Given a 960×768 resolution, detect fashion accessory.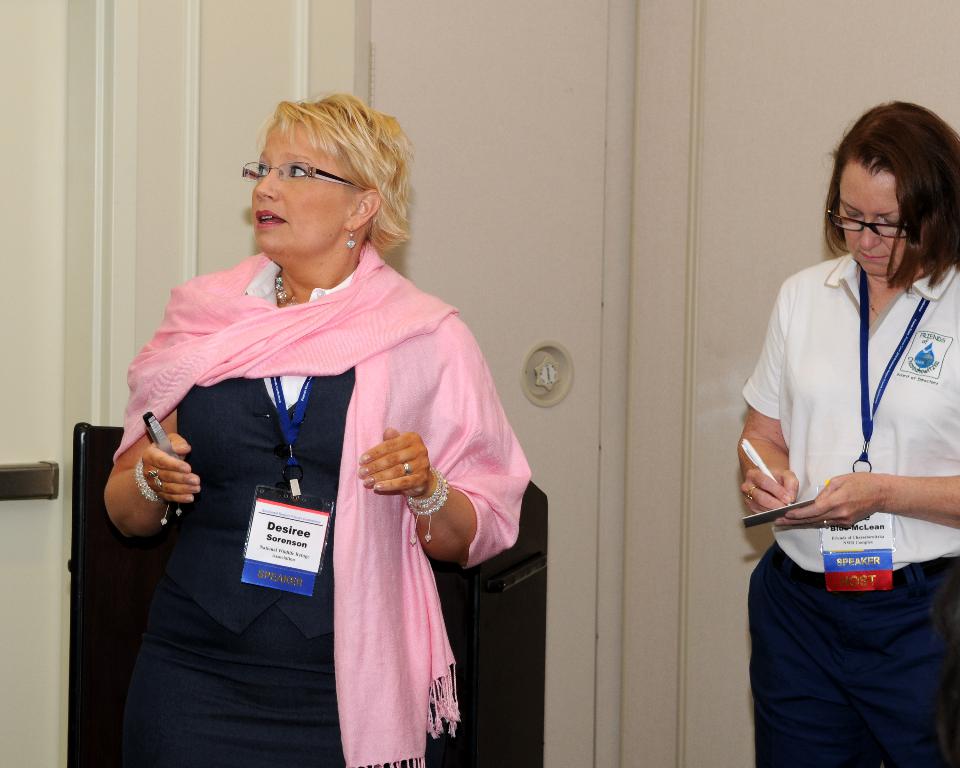
locate(823, 197, 915, 244).
